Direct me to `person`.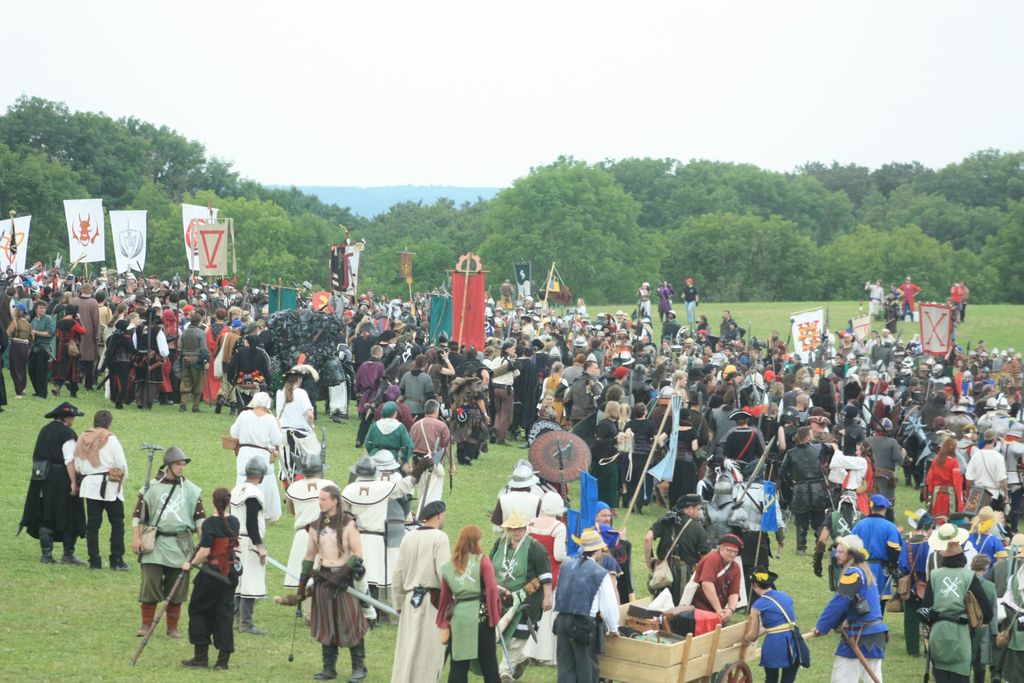
Direction: [742,568,808,680].
